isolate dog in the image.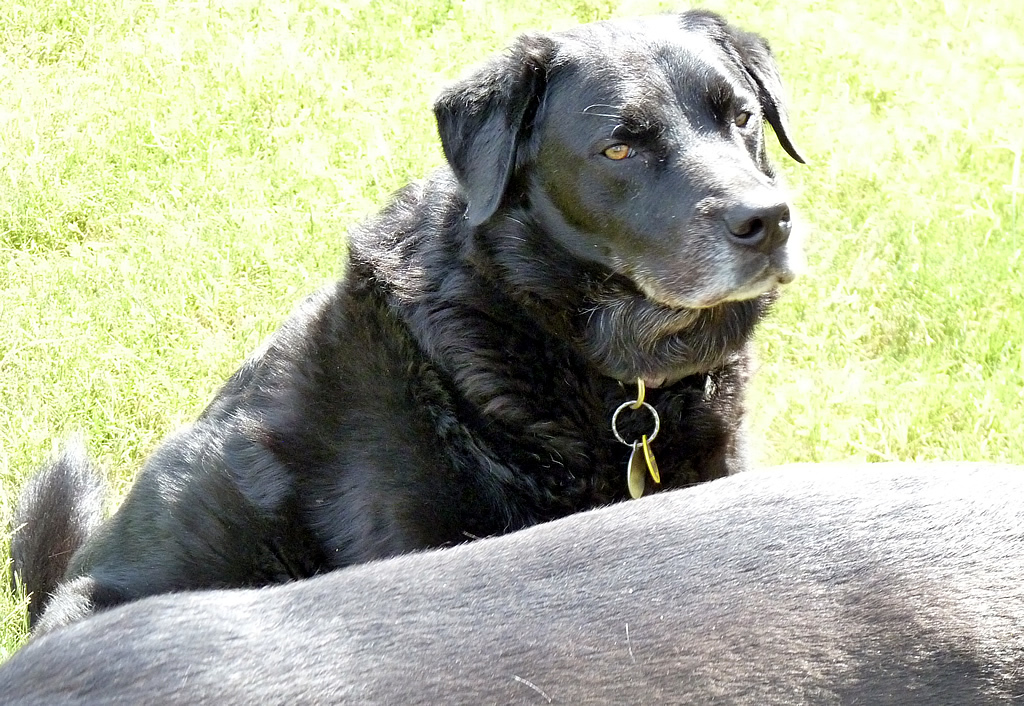
Isolated region: (2, 11, 808, 644).
